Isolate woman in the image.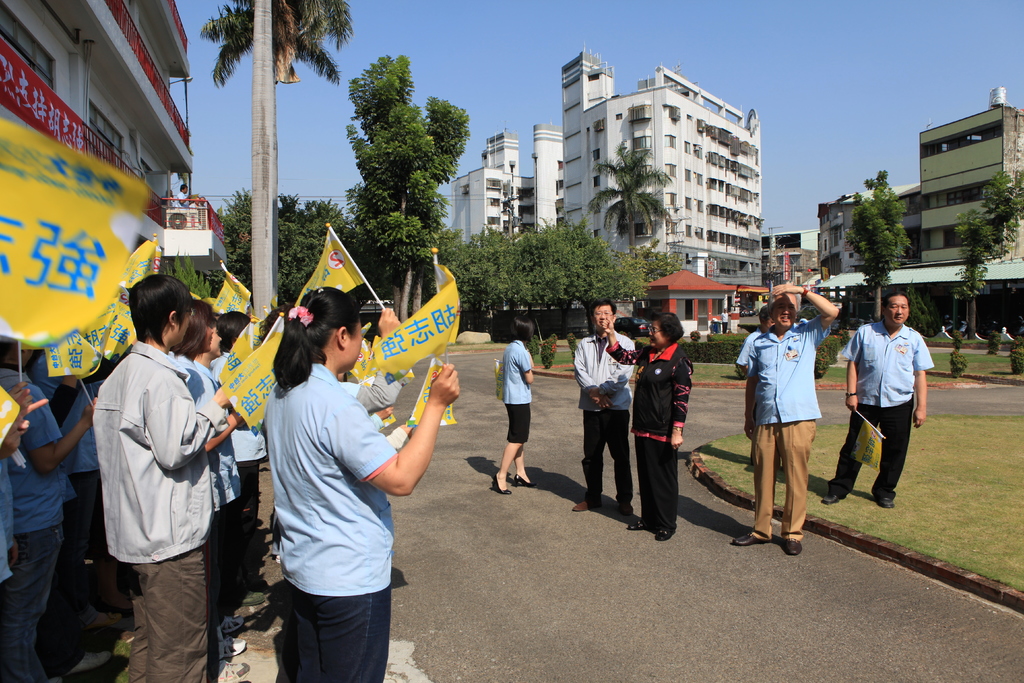
Isolated region: pyautogui.locateOnScreen(241, 275, 422, 680).
